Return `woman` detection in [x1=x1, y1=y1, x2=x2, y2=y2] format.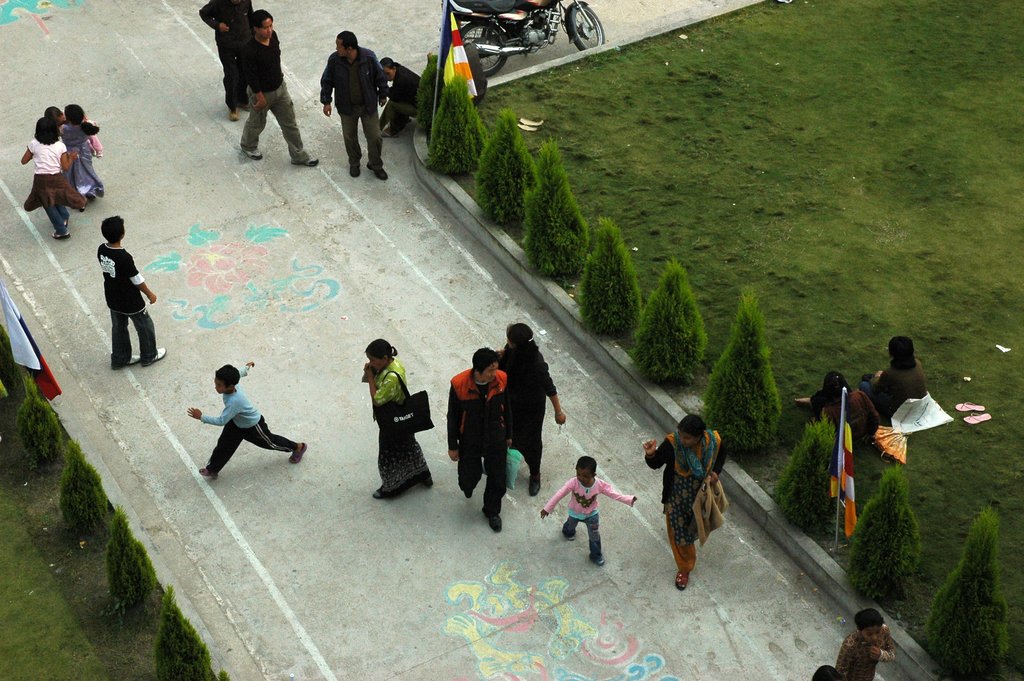
[x1=25, y1=119, x2=83, y2=239].
